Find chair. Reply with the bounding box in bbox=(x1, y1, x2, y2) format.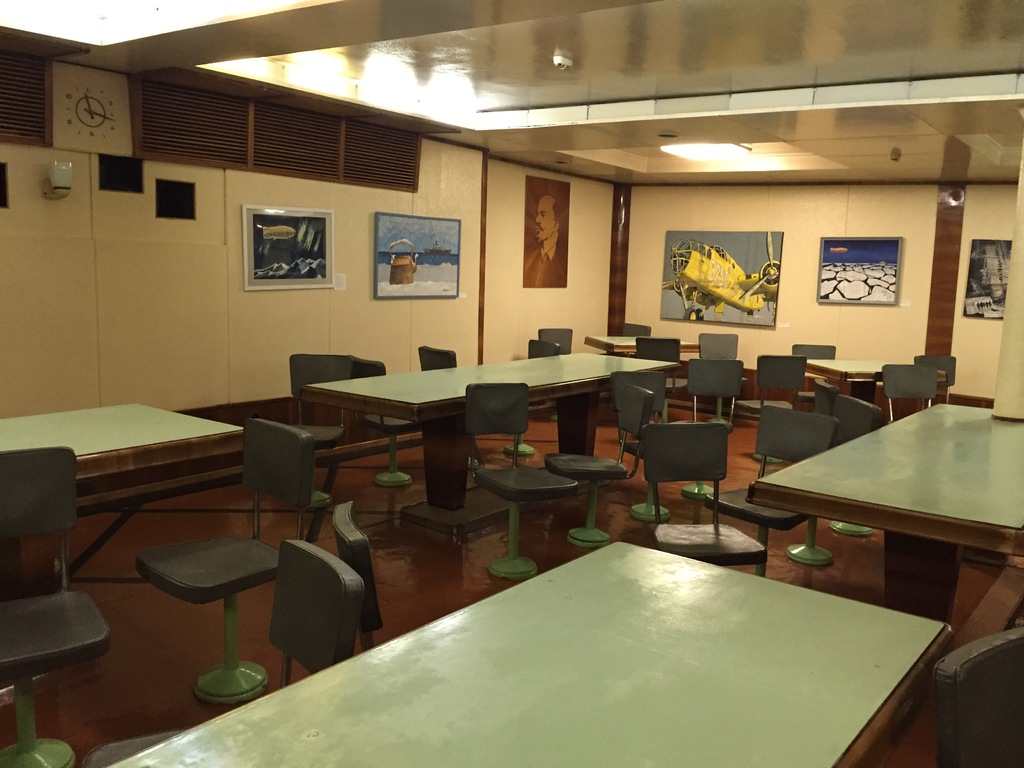
bbox=(529, 336, 558, 365).
